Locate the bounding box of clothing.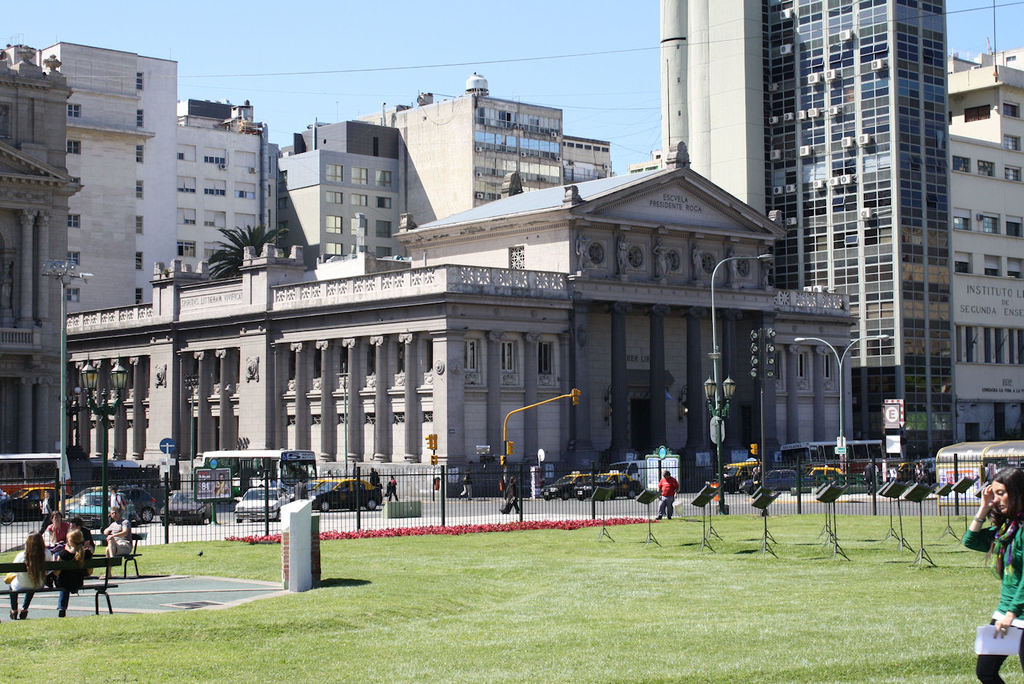
Bounding box: x1=967 y1=525 x2=1023 y2=683.
